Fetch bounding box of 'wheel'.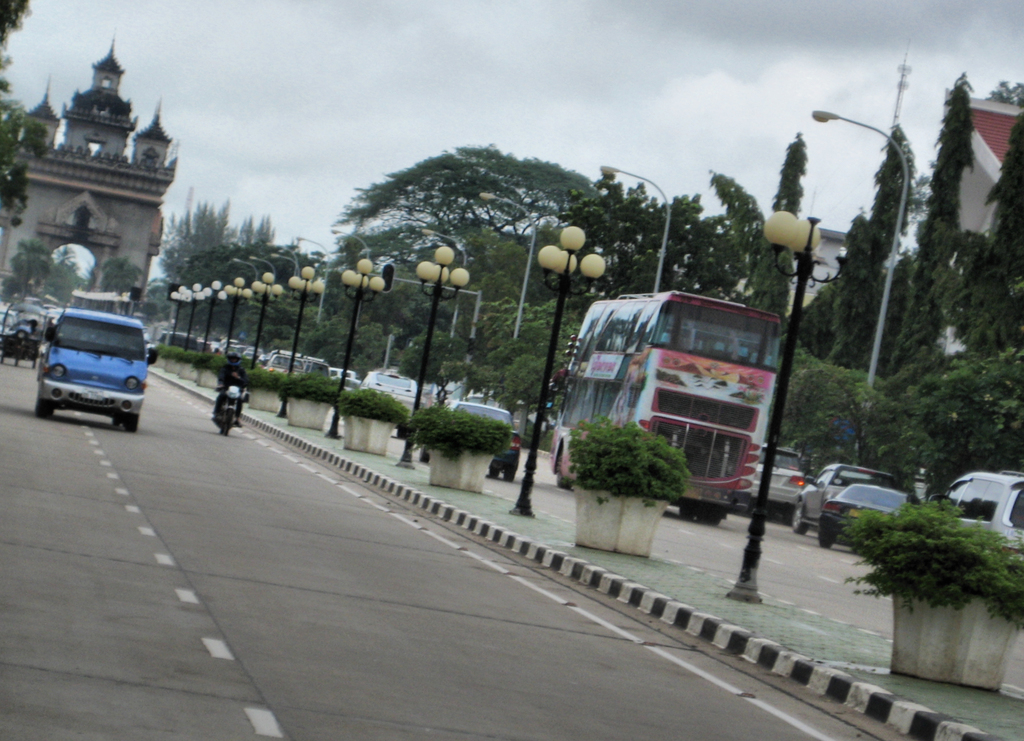
Bbox: locate(733, 499, 738, 516).
